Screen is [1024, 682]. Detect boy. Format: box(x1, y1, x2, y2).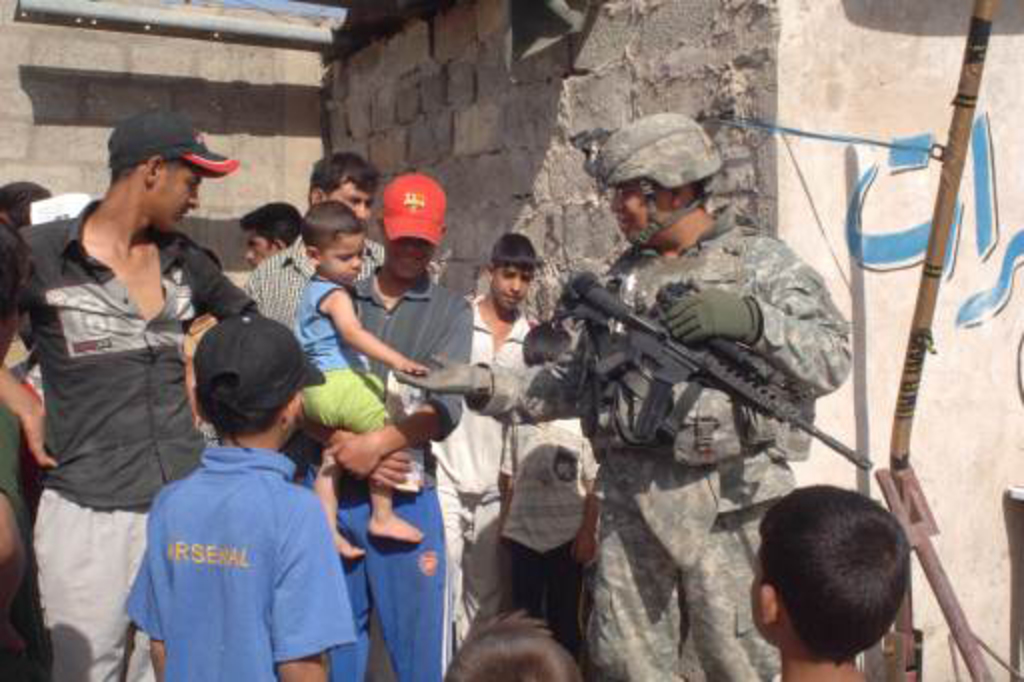
box(438, 236, 538, 672).
